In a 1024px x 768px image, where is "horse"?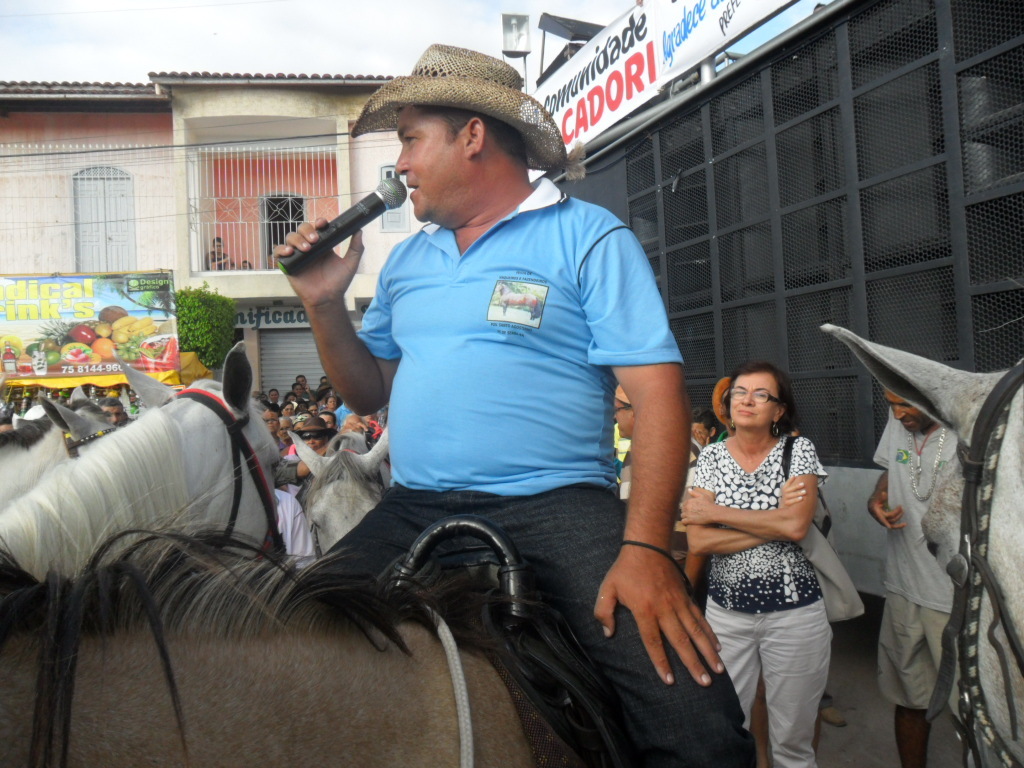
(819, 323, 1023, 767).
